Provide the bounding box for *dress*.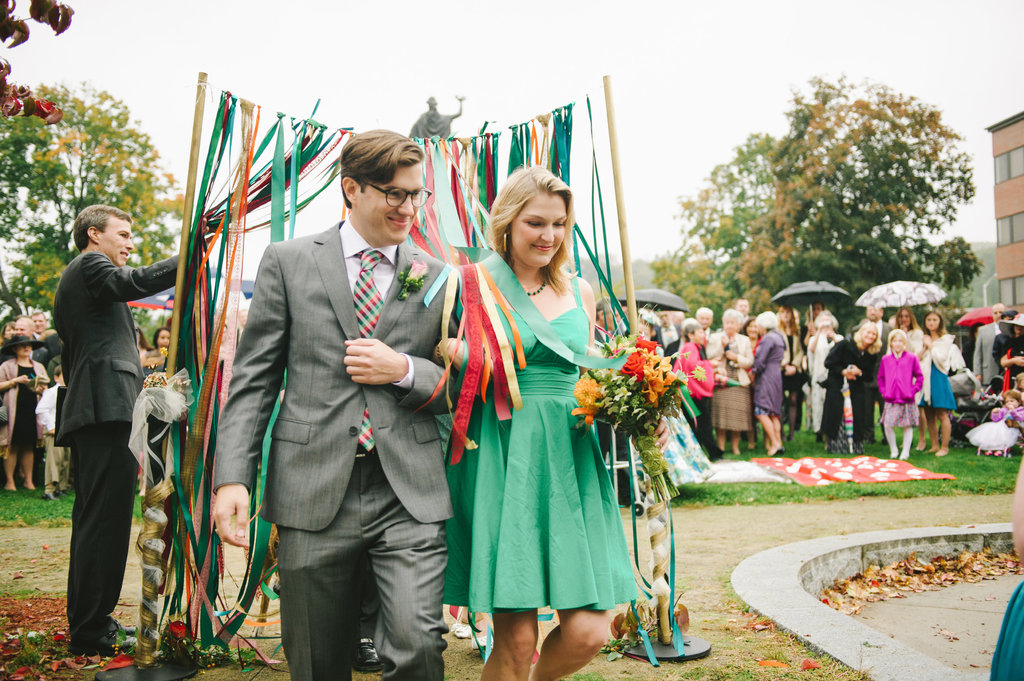
(x1=10, y1=362, x2=41, y2=453).
